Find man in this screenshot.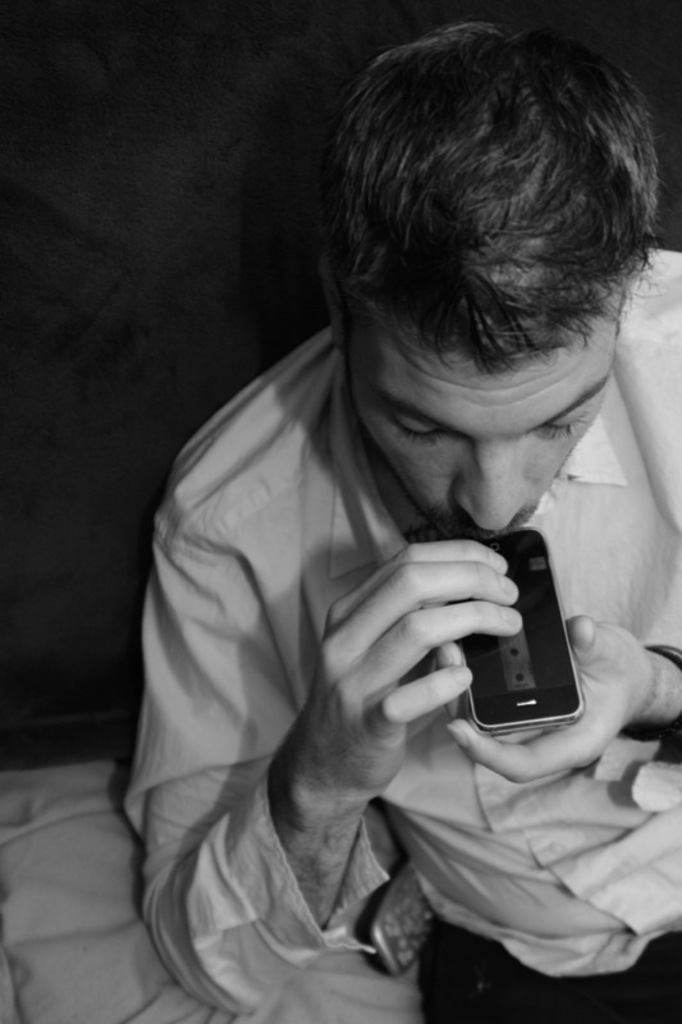
The bounding box for man is left=87, top=26, right=681, bottom=1009.
